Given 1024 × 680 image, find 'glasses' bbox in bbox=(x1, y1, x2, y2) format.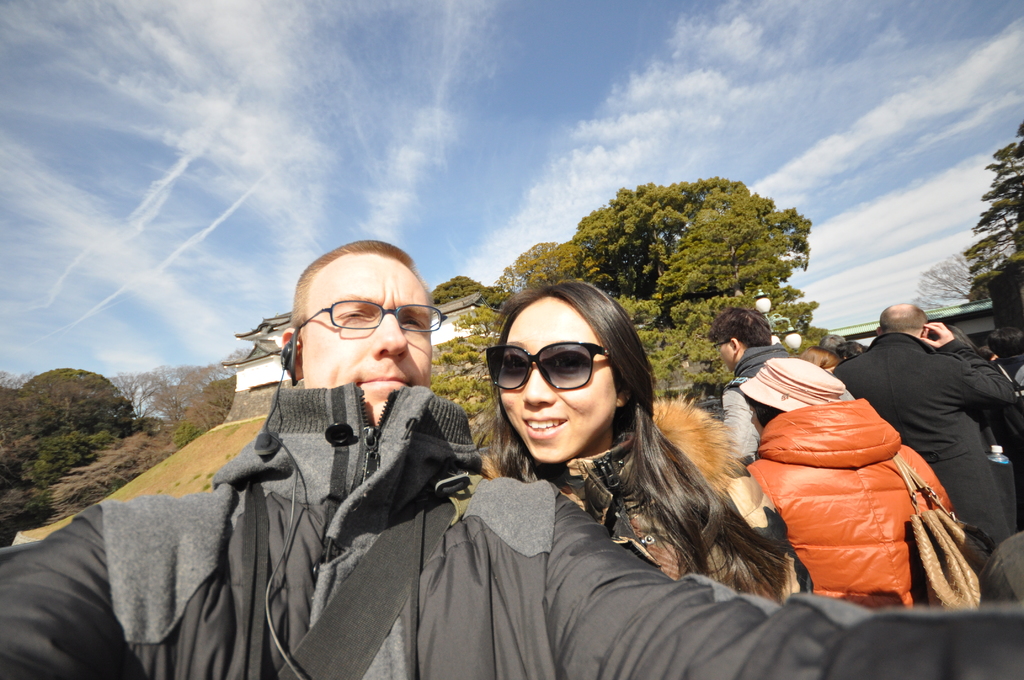
bbox=(710, 336, 732, 353).
